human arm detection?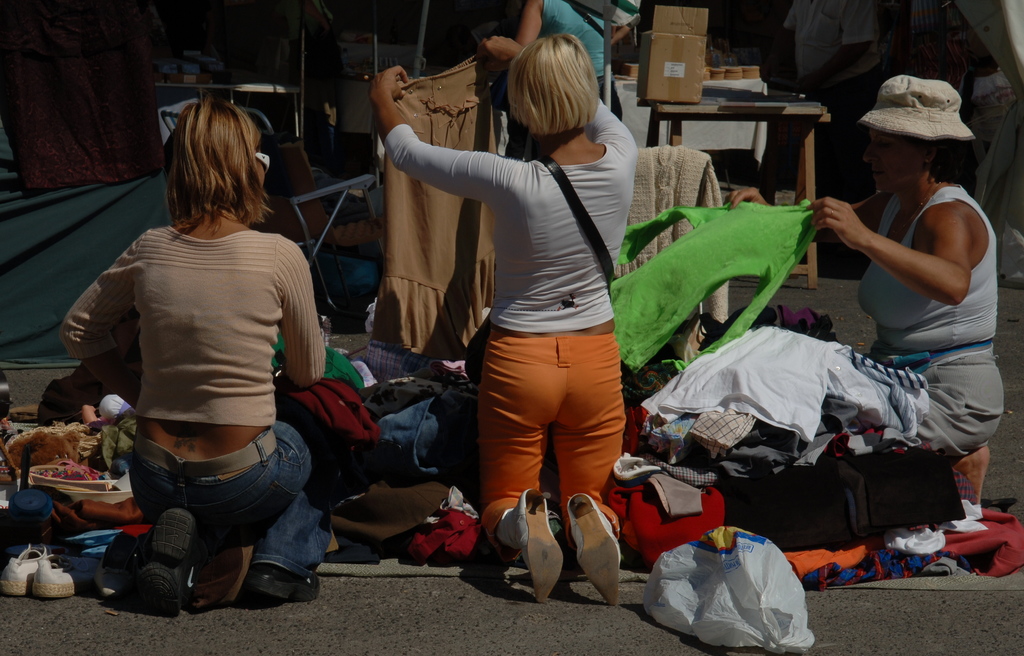
[x1=833, y1=178, x2=1001, y2=314]
